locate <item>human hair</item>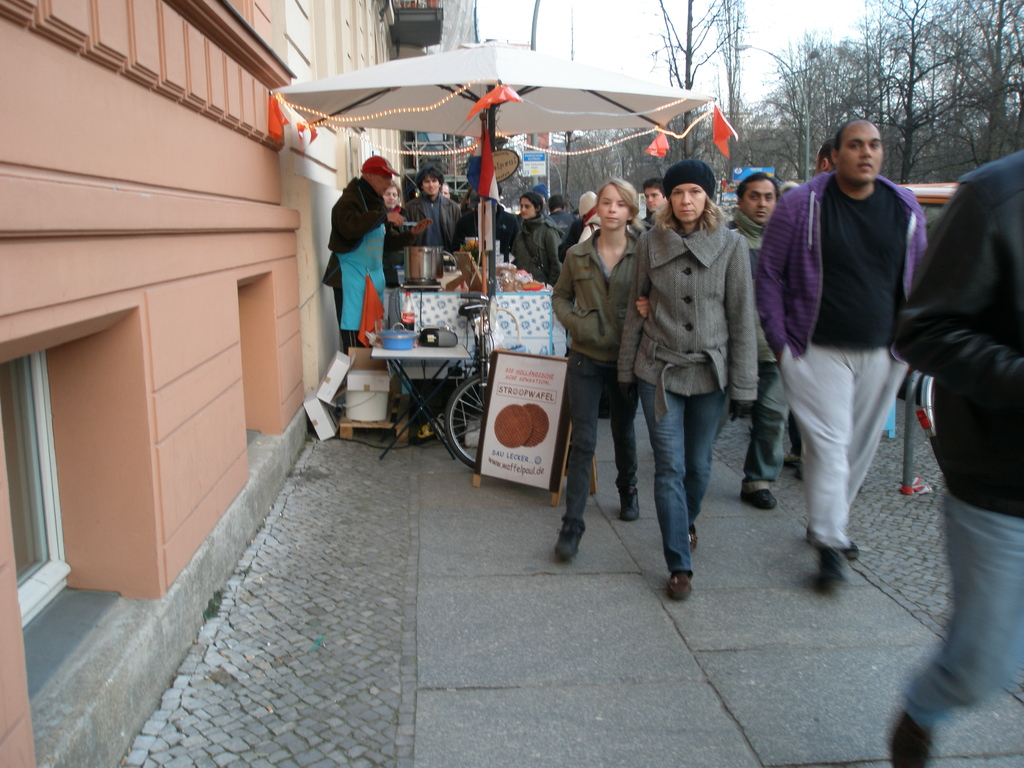
locate(597, 179, 637, 227)
